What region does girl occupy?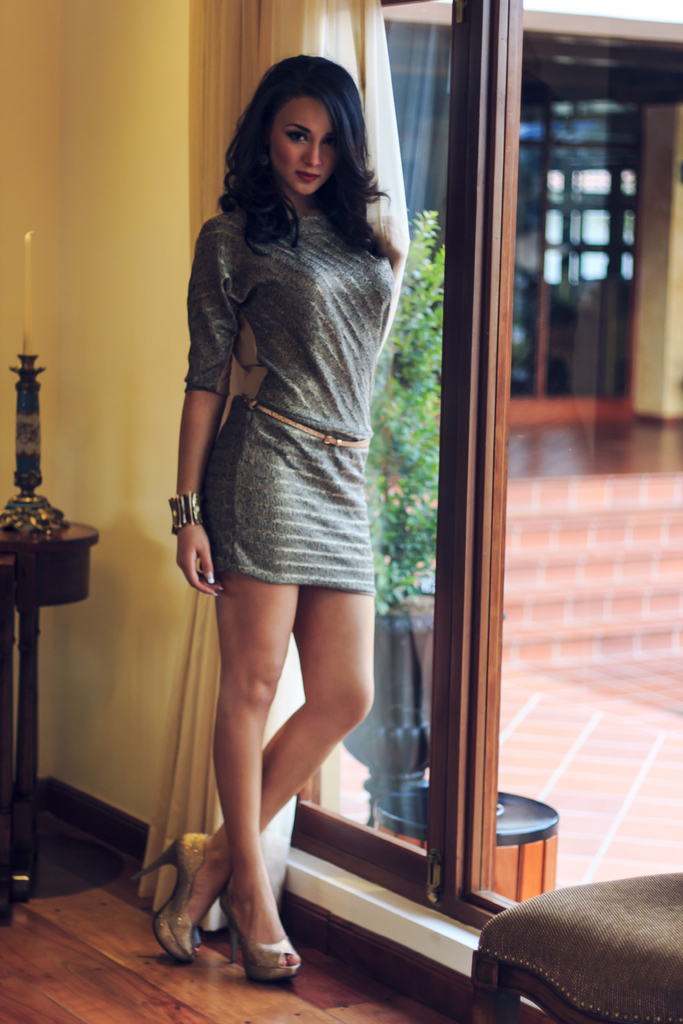
{"x1": 129, "y1": 56, "x2": 403, "y2": 982}.
